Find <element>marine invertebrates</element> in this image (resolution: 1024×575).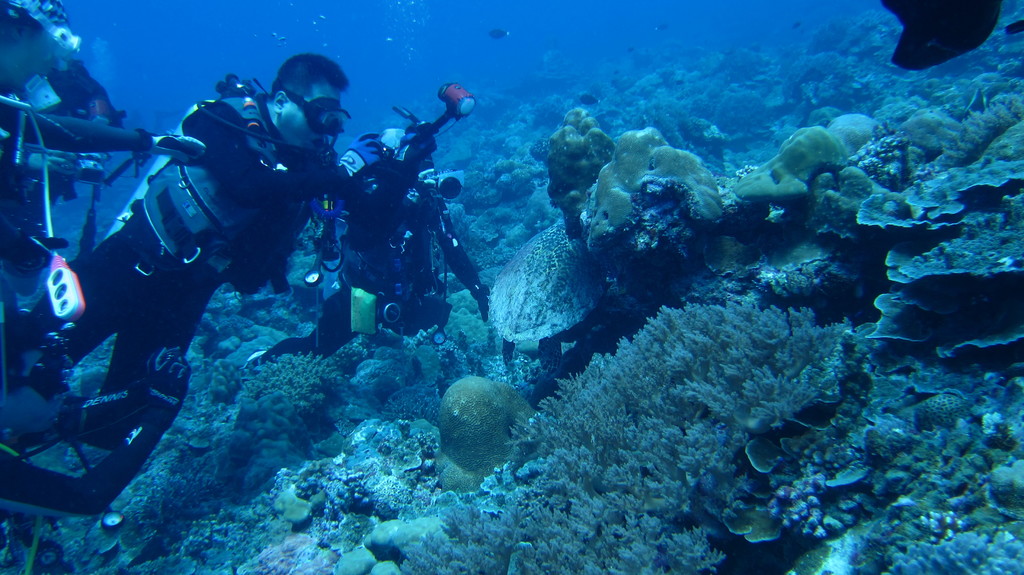
pyautogui.locateOnScreen(210, 378, 356, 505).
